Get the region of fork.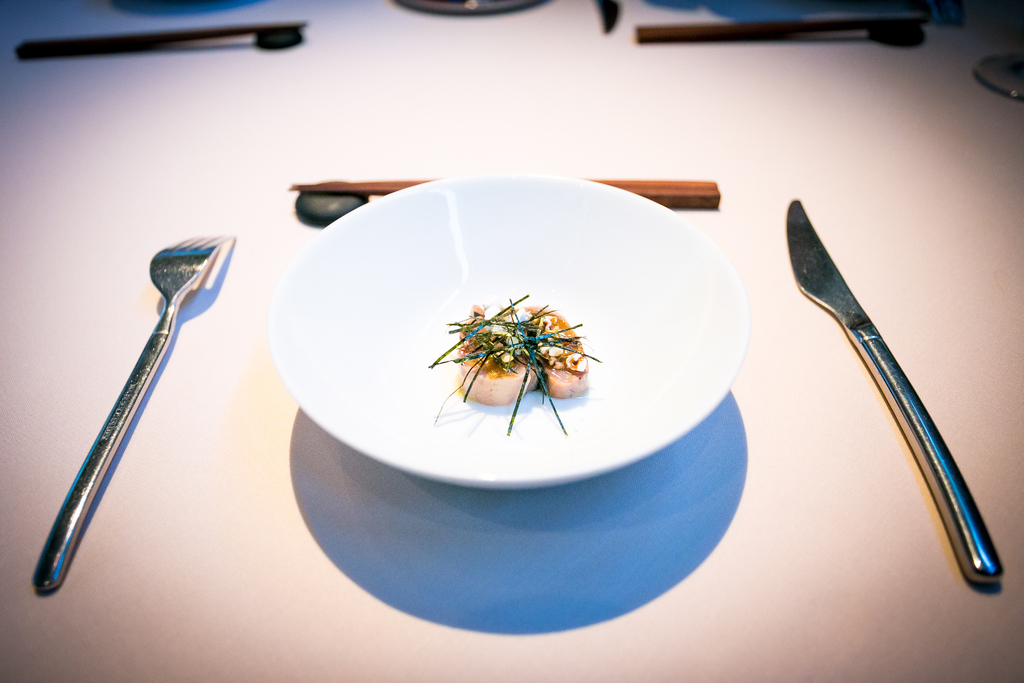
30,231,233,593.
